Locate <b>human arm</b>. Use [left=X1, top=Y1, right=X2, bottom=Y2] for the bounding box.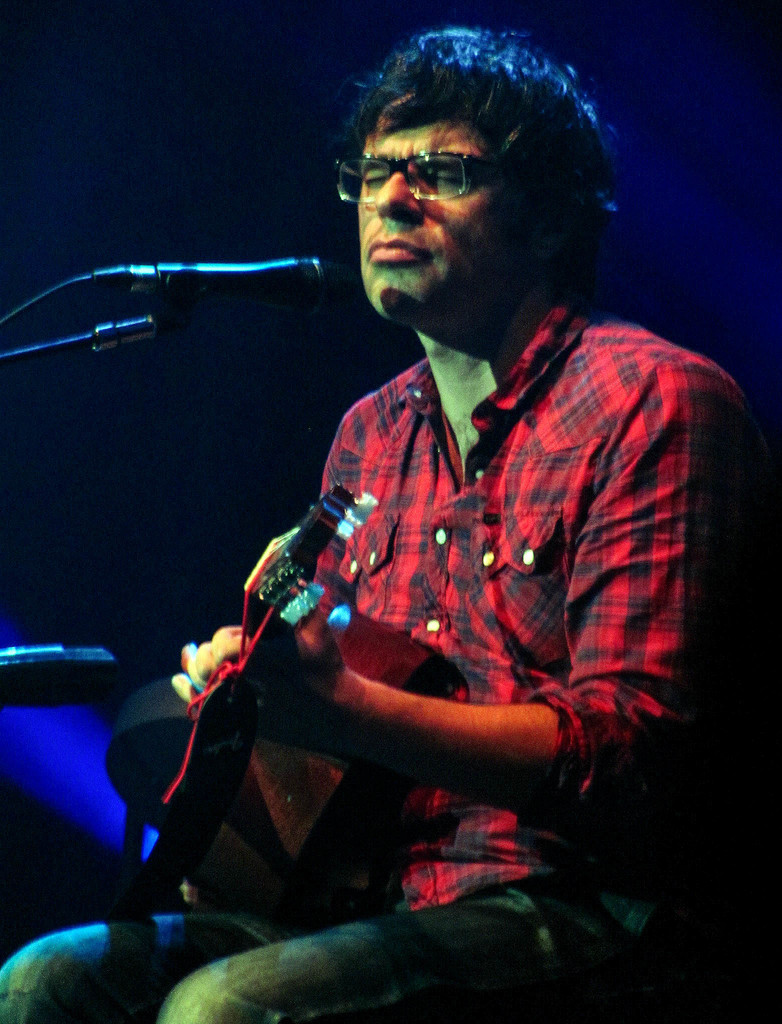
[left=282, top=365, right=723, bottom=800].
